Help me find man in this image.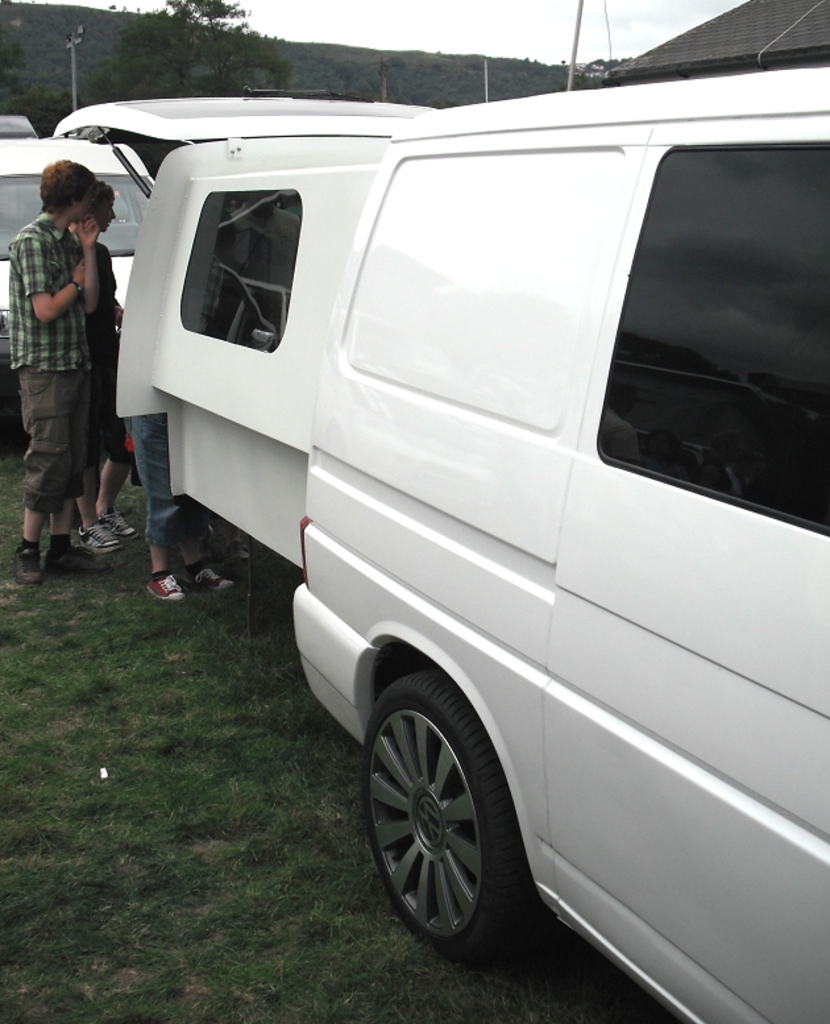
Found it: 22:162:144:560.
